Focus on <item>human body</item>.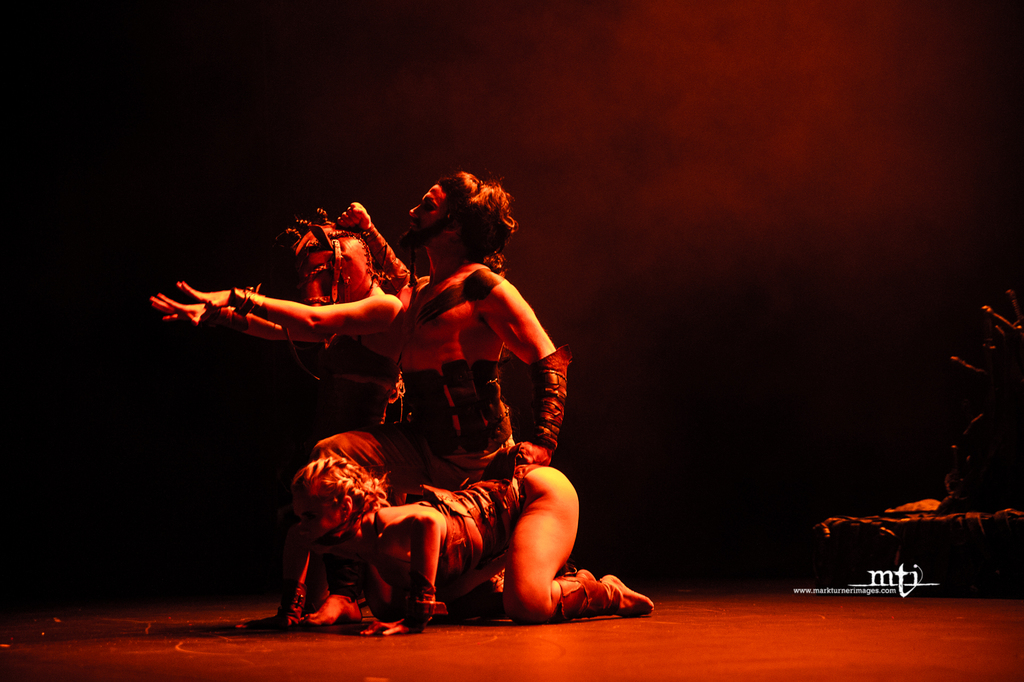
Focused at box(397, 259, 568, 615).
